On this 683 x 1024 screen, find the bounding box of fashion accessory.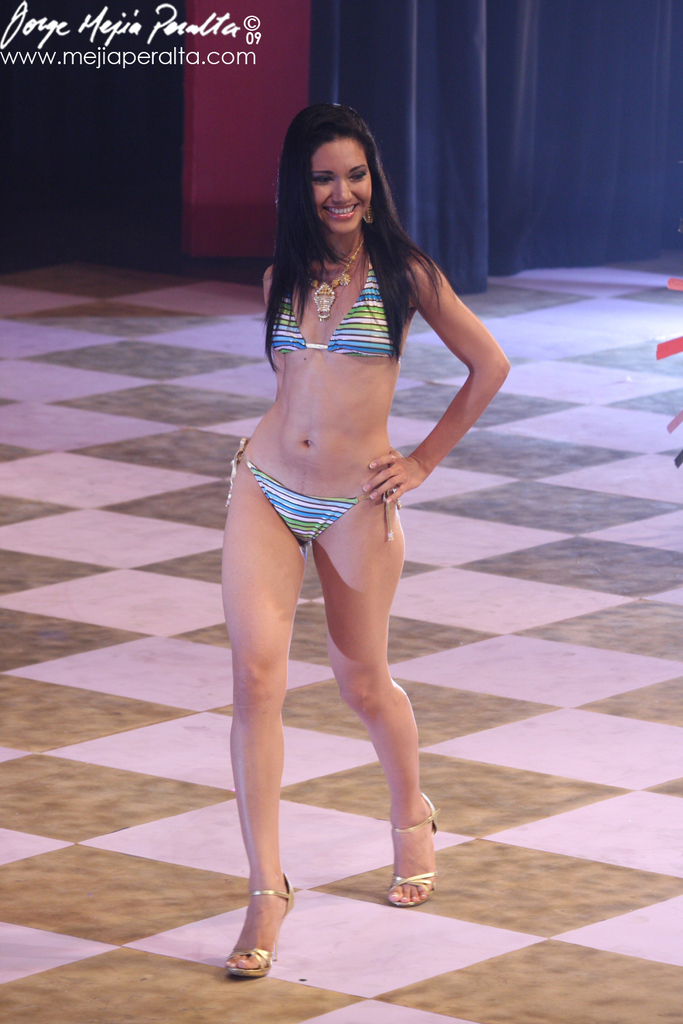
Bounding box: [left=303, top=242, right=363, bottom=323].
